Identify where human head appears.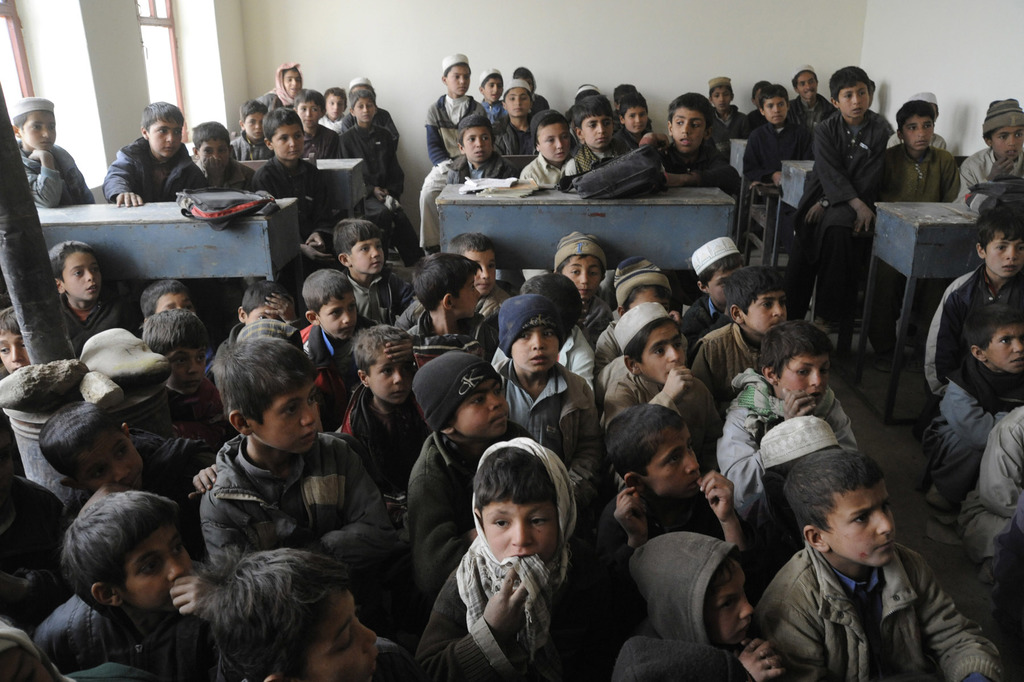
Appears at BBox(978, 204, 1022, 285).
